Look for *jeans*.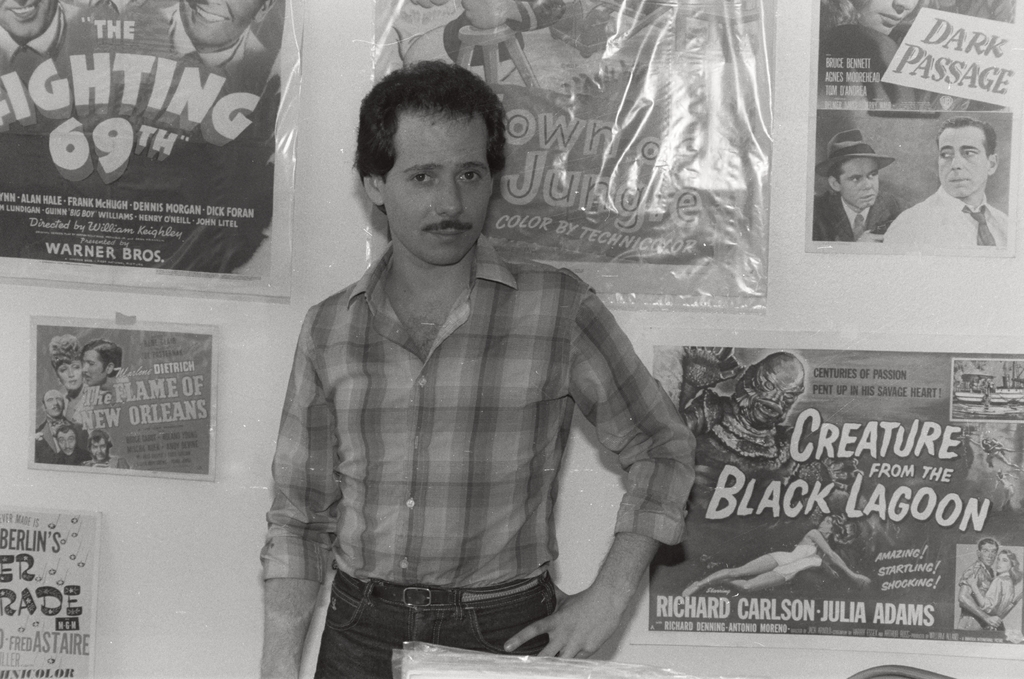
Found: {"x1": 296, "y1": 573, "x2": 560, "y2": 666}.
